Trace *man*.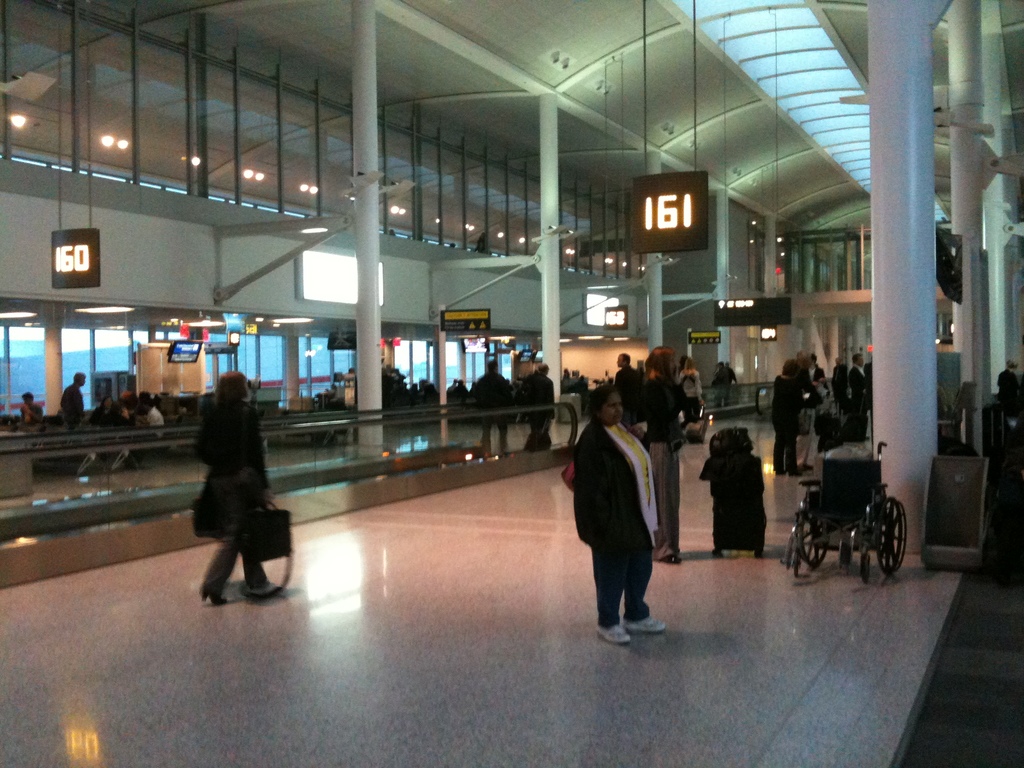
Traced to <bbox>566, 390, 669, 644</bbox>.
